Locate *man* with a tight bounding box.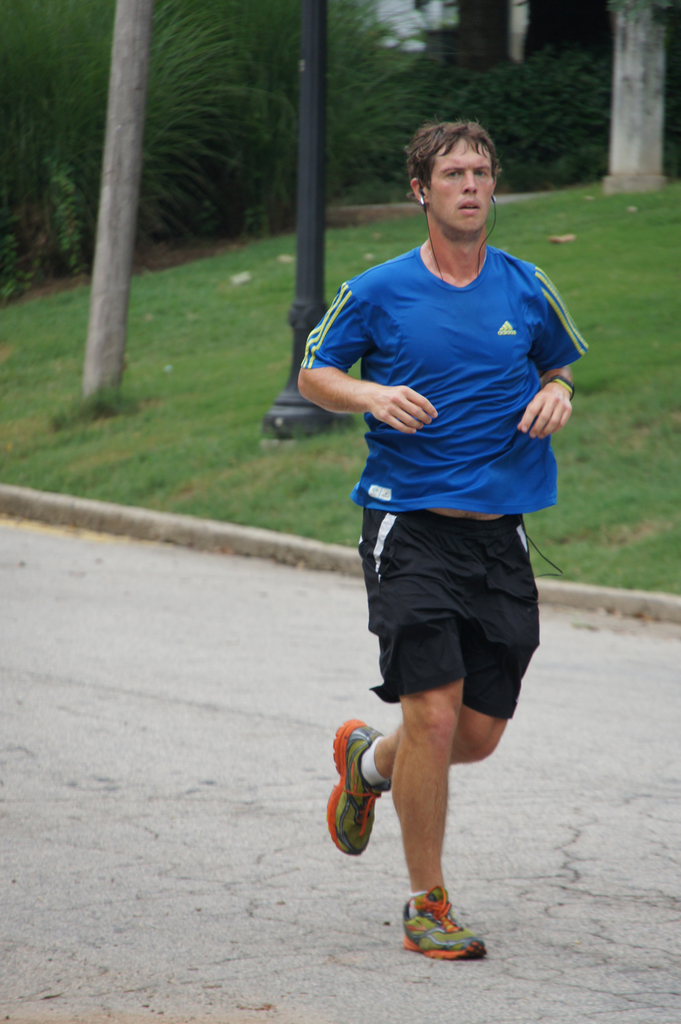
x1=310, y1=116, x2=584, y2=927.
